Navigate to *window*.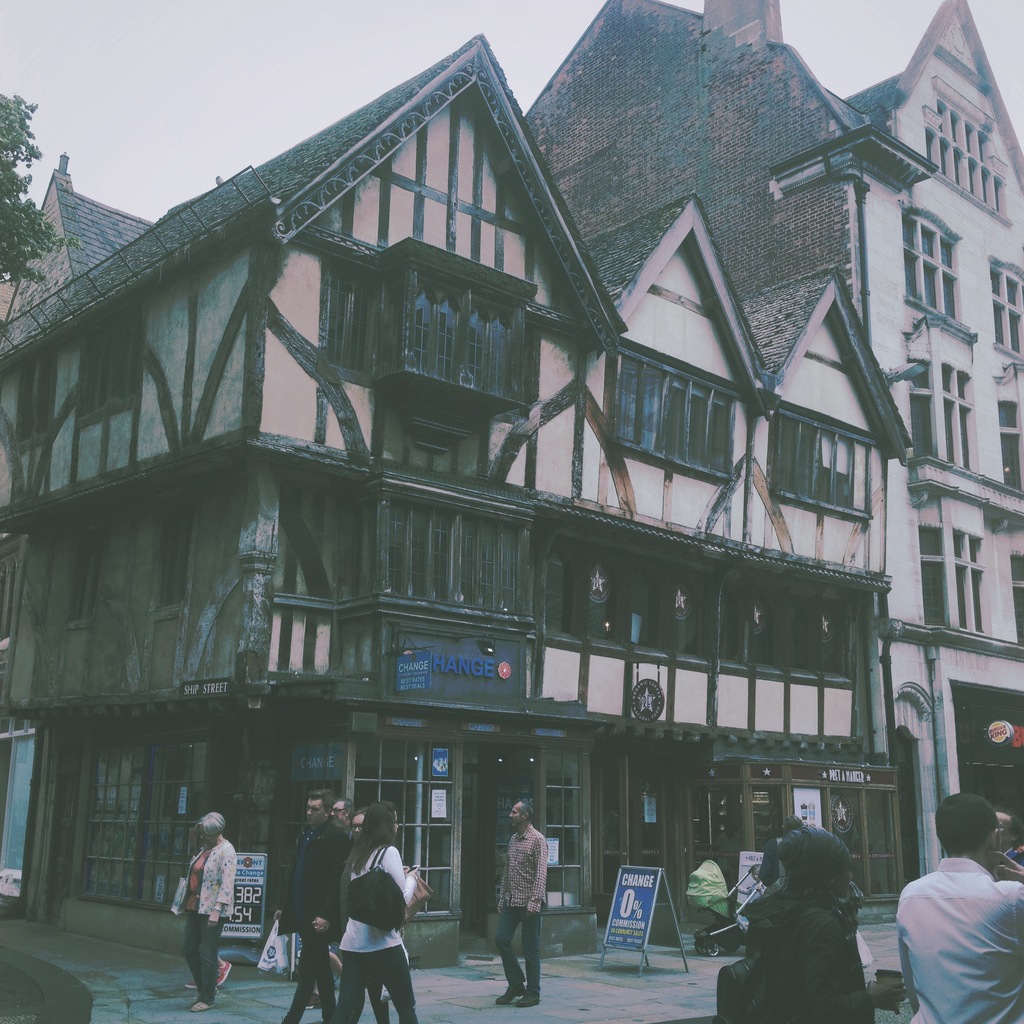
Navigation target: (991, 259, 1023, 359).
